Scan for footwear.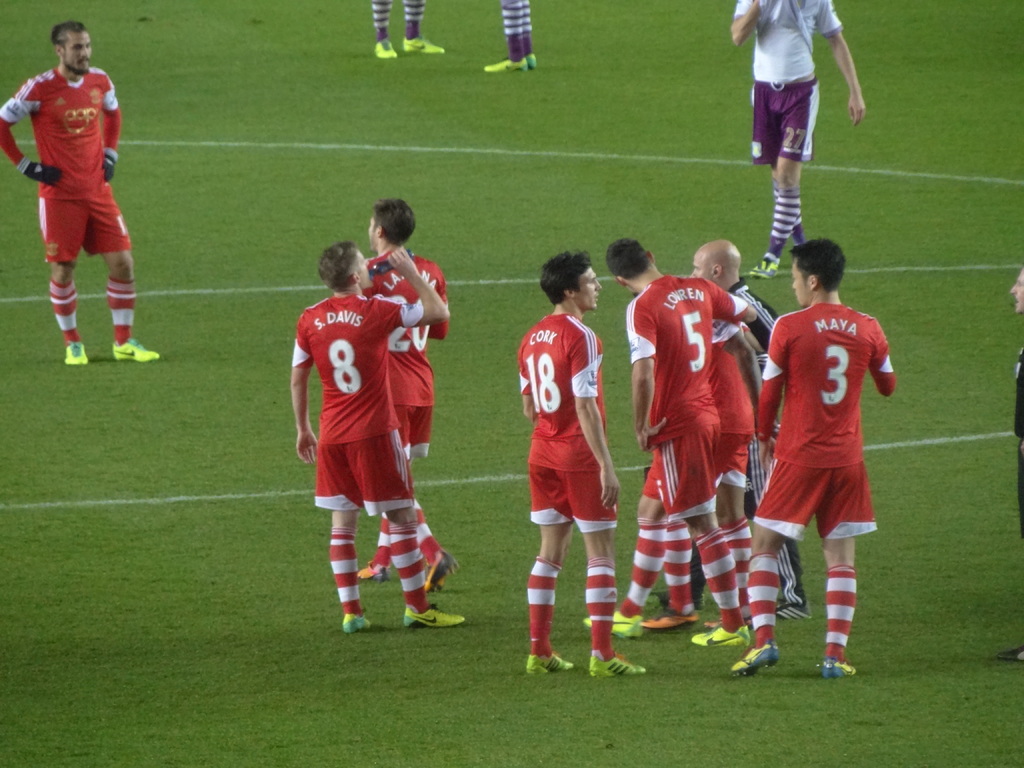
Scan result: [691, 623, 755, 651].
